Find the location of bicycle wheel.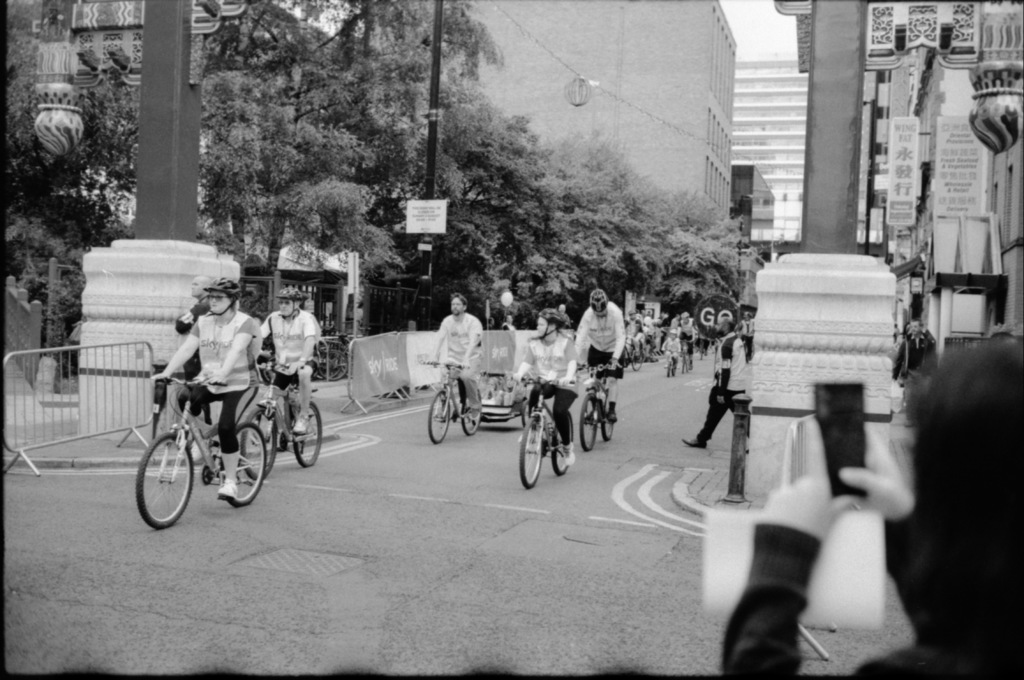
Location: l=238, t=403, r=282, b=479.
